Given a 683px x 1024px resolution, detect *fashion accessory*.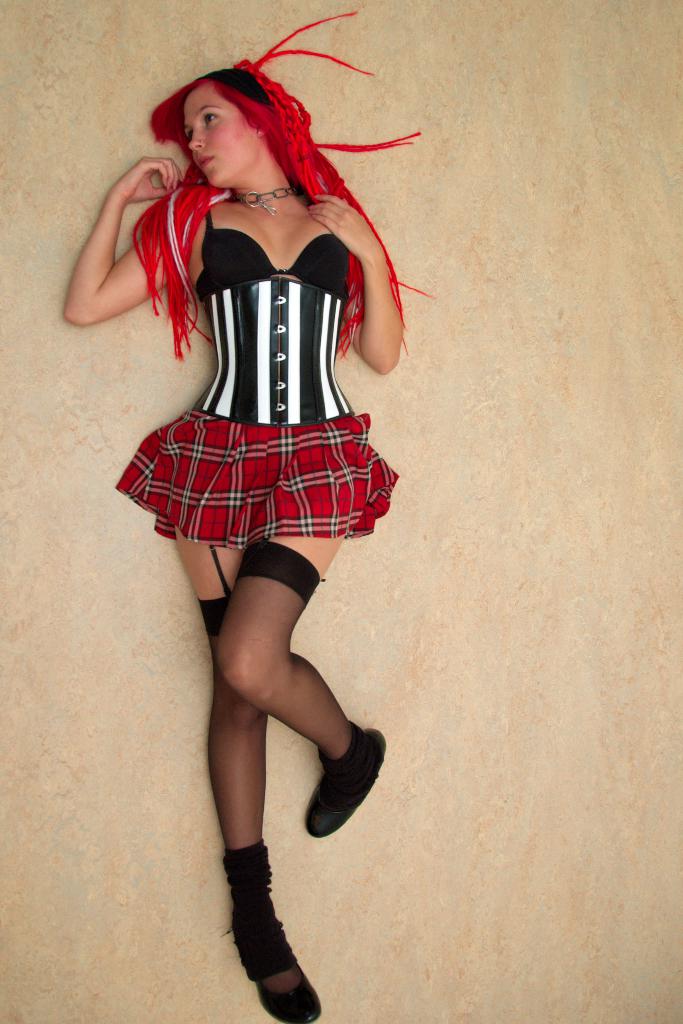
box(197, 68, 276, 104).
